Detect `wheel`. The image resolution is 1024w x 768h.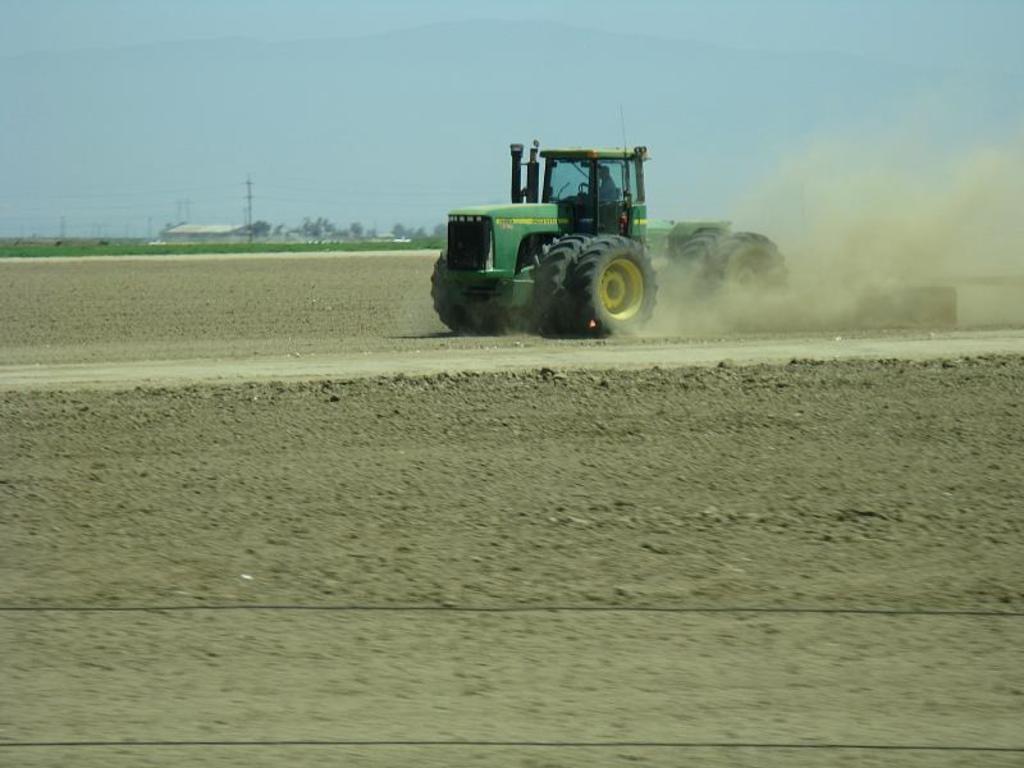
(x1=681, y1=221, x2=730, y2=270).
